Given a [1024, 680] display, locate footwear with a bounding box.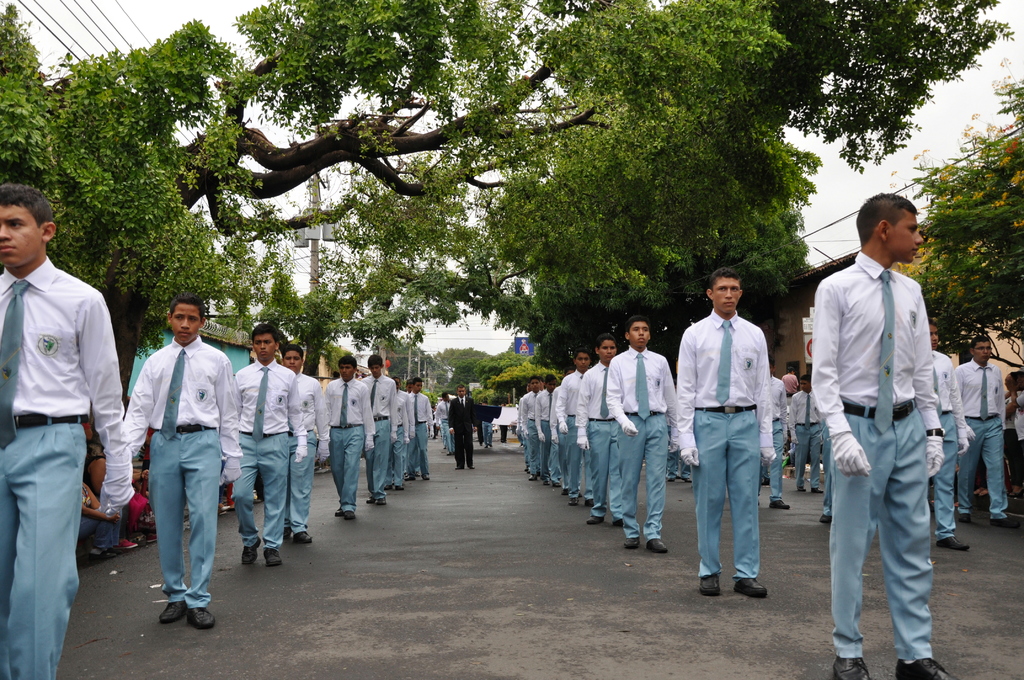
Located: 293, 529, 314, 546.
